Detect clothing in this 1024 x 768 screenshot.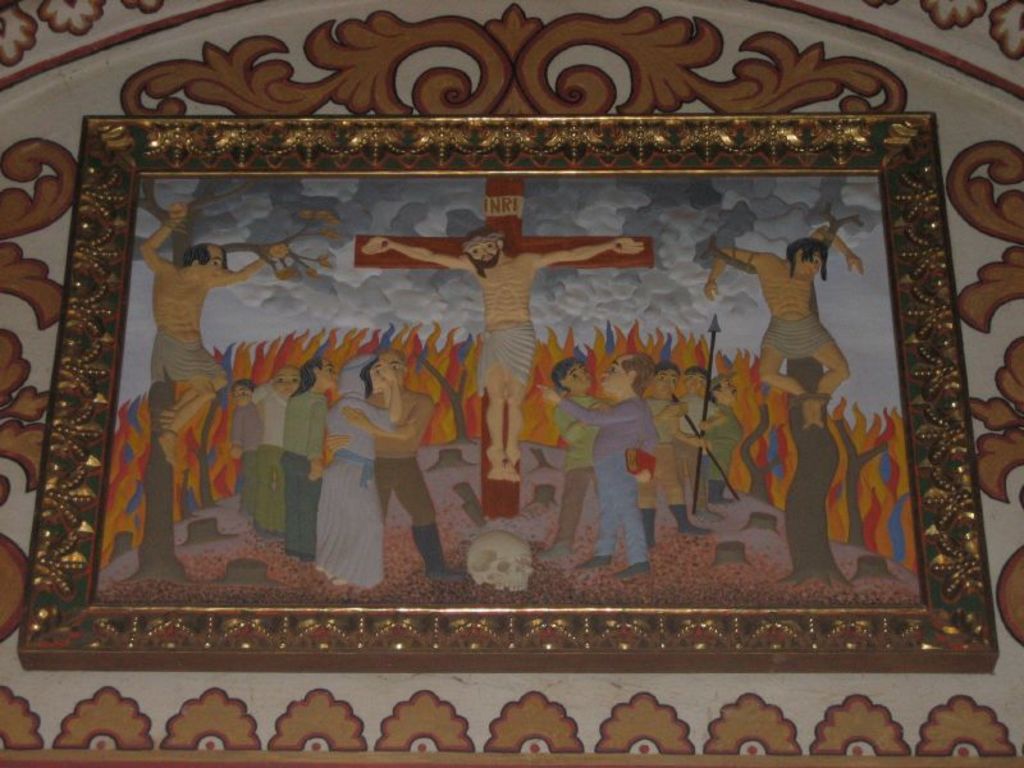
Detection: [x1=759, y1=311, x2=836, y2=360].
